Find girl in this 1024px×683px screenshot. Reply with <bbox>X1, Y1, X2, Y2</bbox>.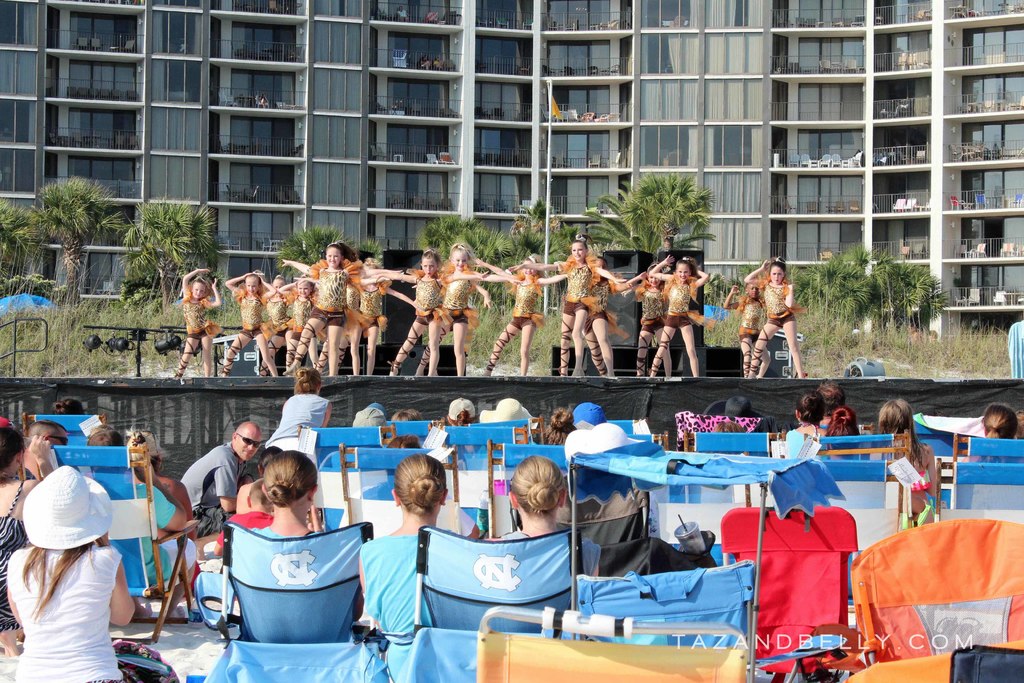
<bbox>879, 399, 936, 502</bbox>.
